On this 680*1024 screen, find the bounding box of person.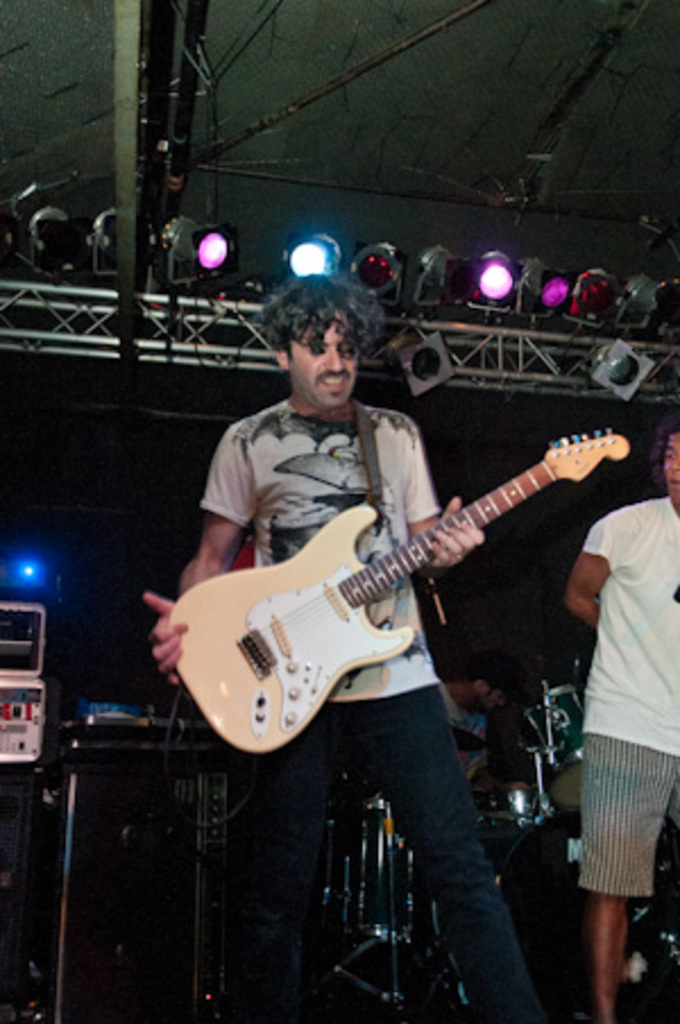
Bounding box: select_region(562, 424, 678, 1022).
